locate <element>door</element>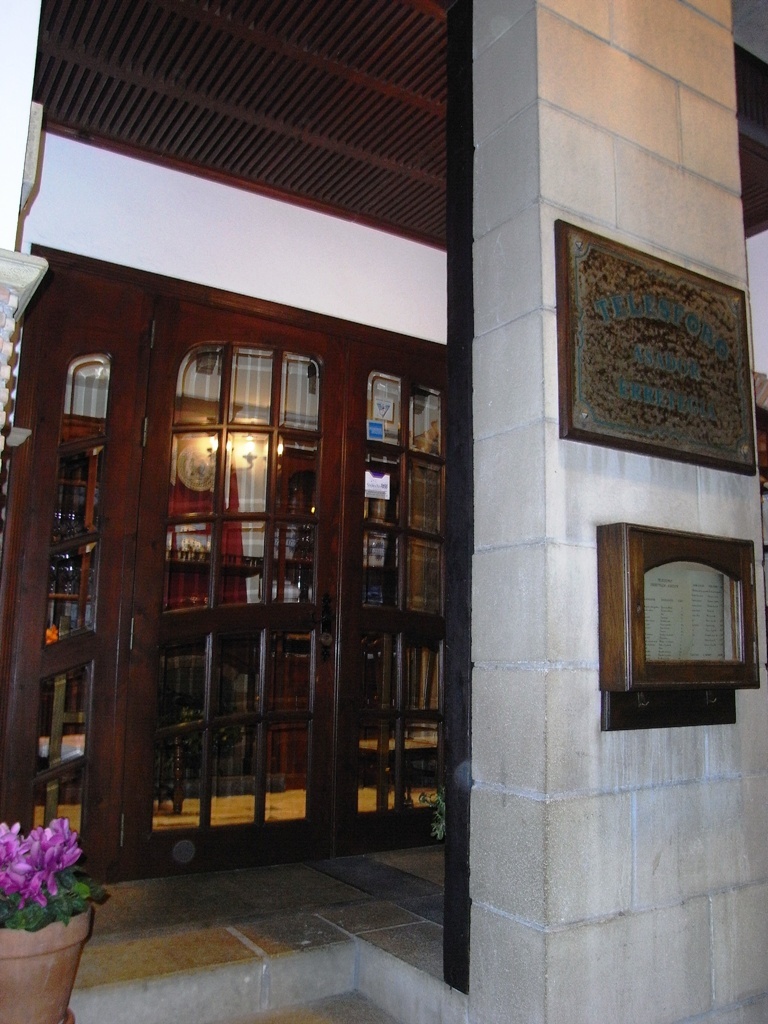
bbox(108, 292, 330, 874)
